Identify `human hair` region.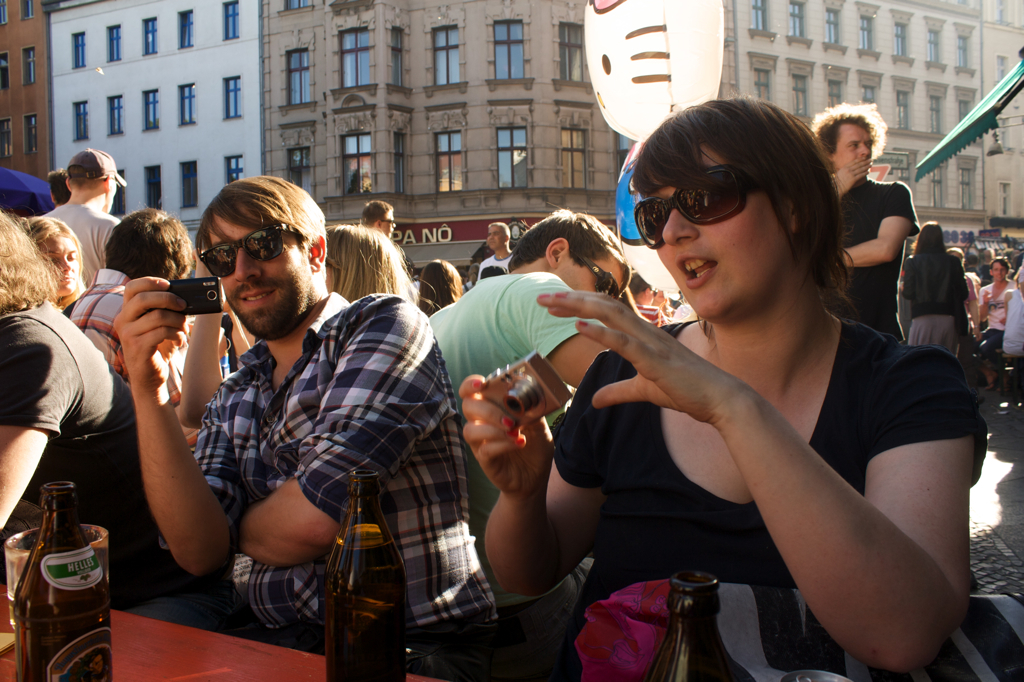
Region: {"x1": 51, "y1": 228, "x2": 64, "y2": 250}.
